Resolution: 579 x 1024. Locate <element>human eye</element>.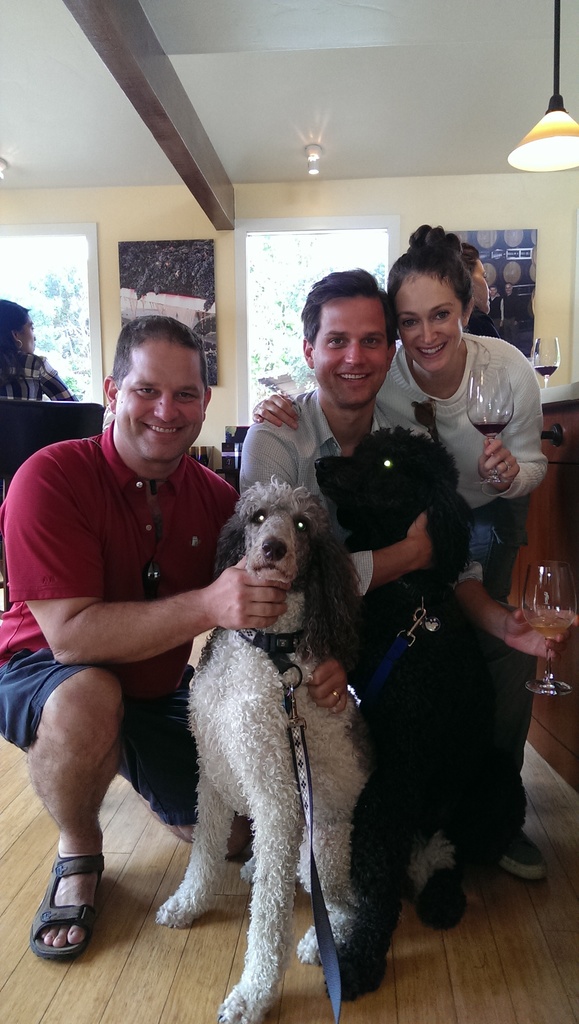
pyautogui.locateOnScreen(398, 319, 416, 332).
